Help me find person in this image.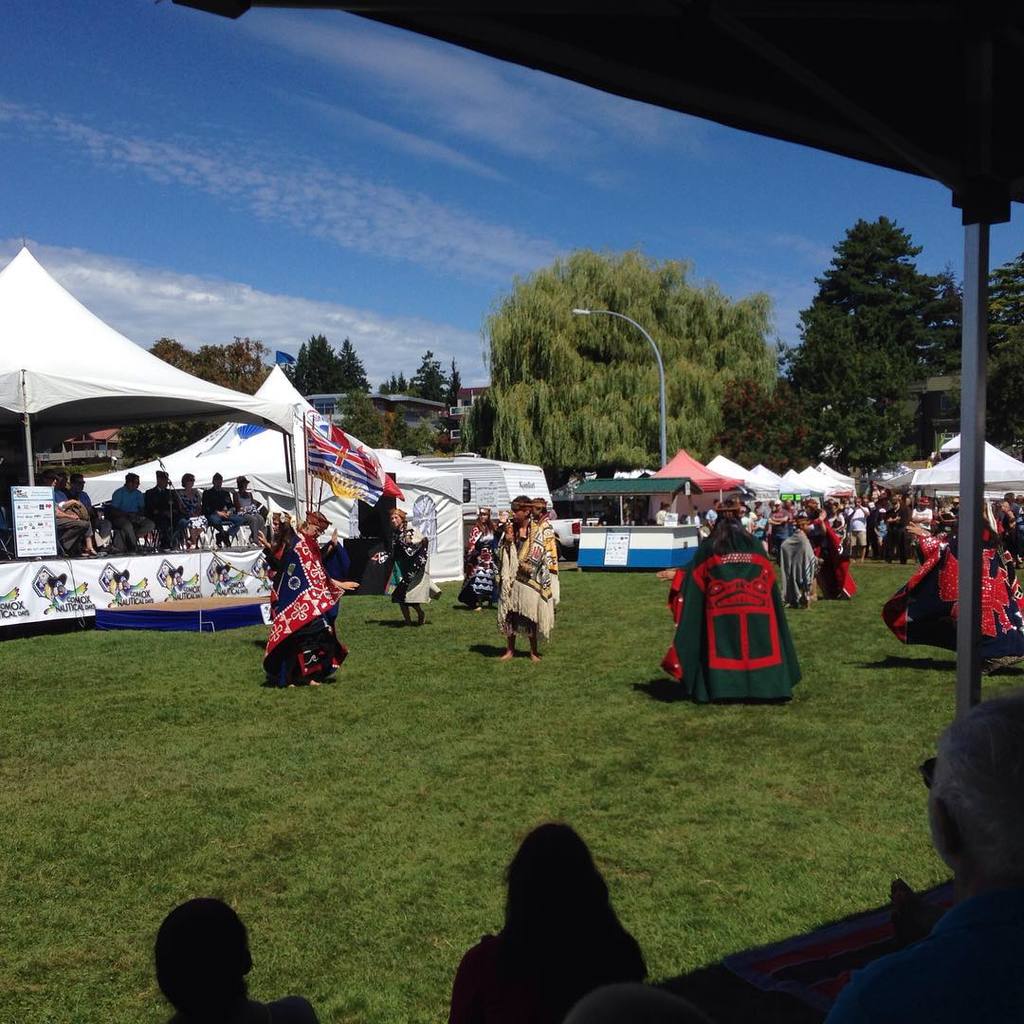
Found it: (left=832, top=682, right=1023, bottom=1023).
